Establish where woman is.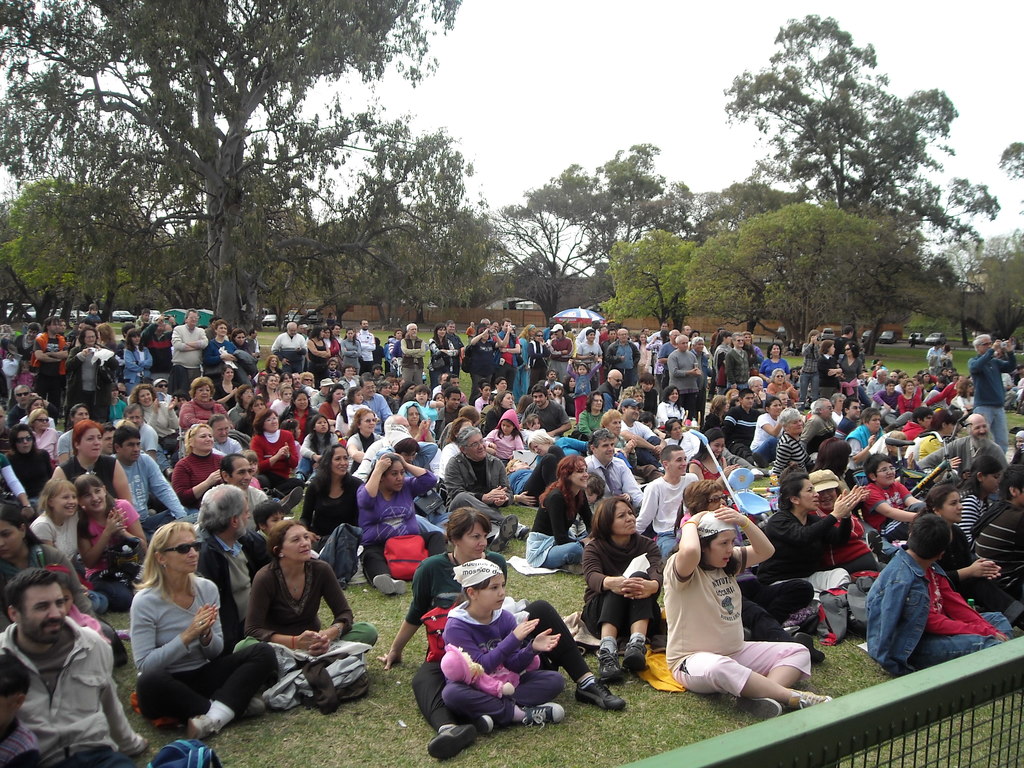
Established at bbox=[135, 387, 175, 442].
